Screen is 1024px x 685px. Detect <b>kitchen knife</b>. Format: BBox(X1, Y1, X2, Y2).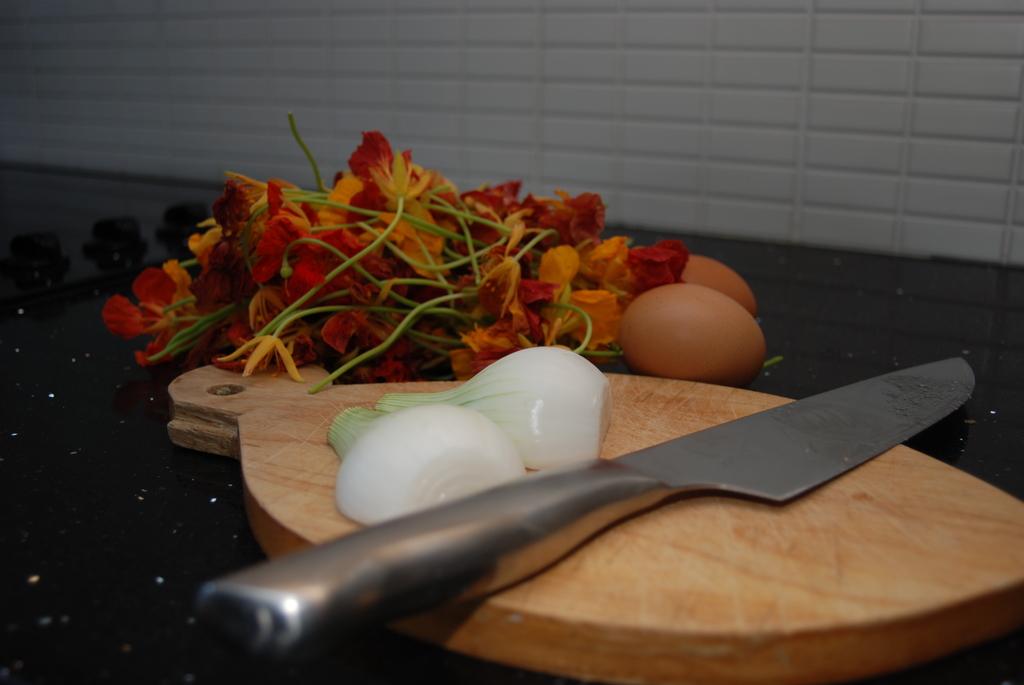
BBox(194, 356, 968, 665).
